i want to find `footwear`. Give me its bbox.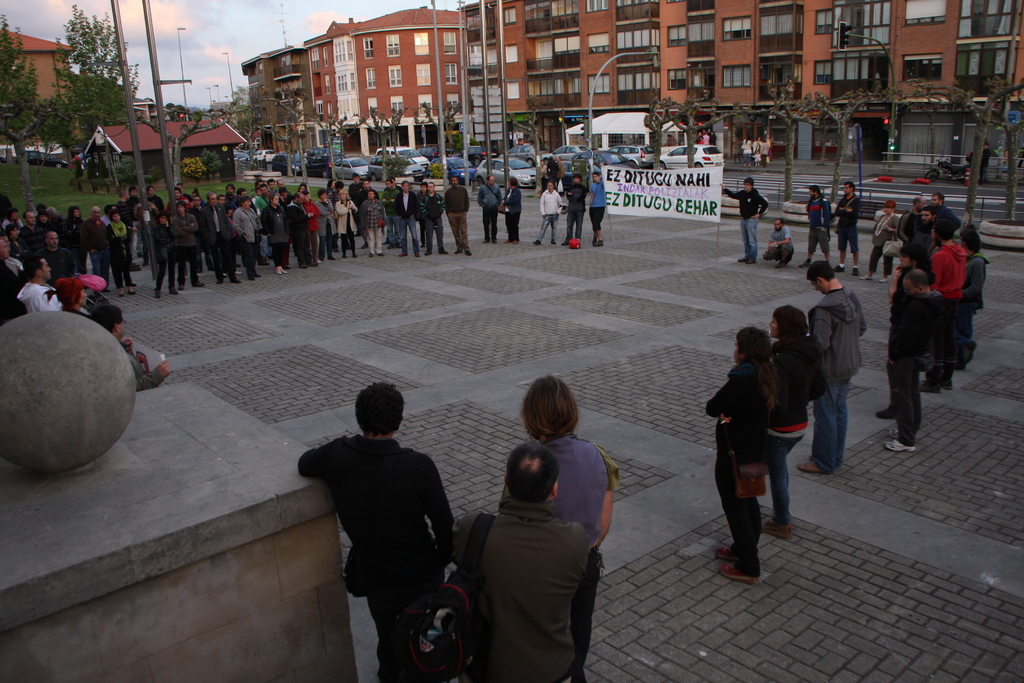
552 239 557 247.
